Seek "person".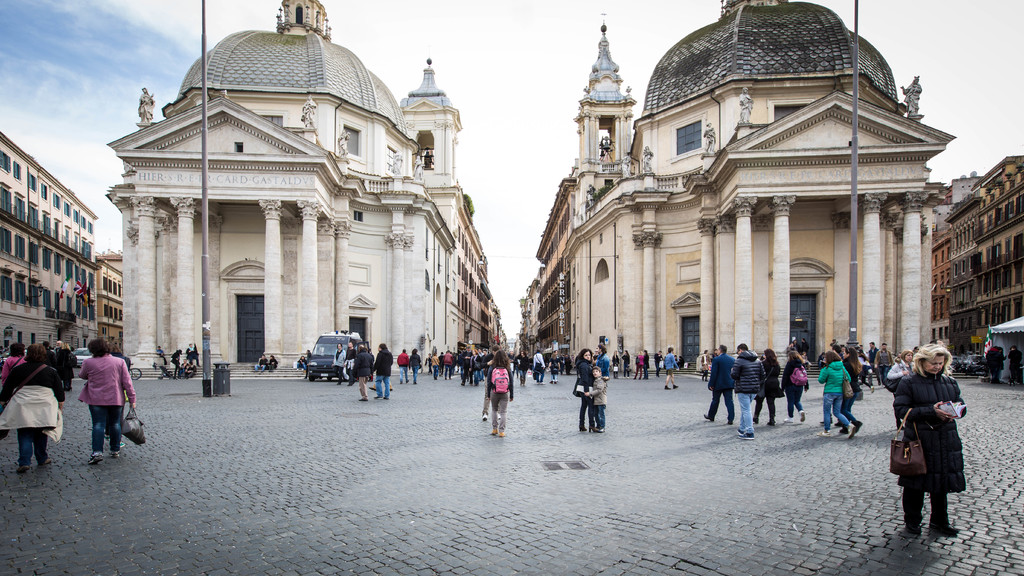
(left=377, top=344, right=389, bottom=393).
